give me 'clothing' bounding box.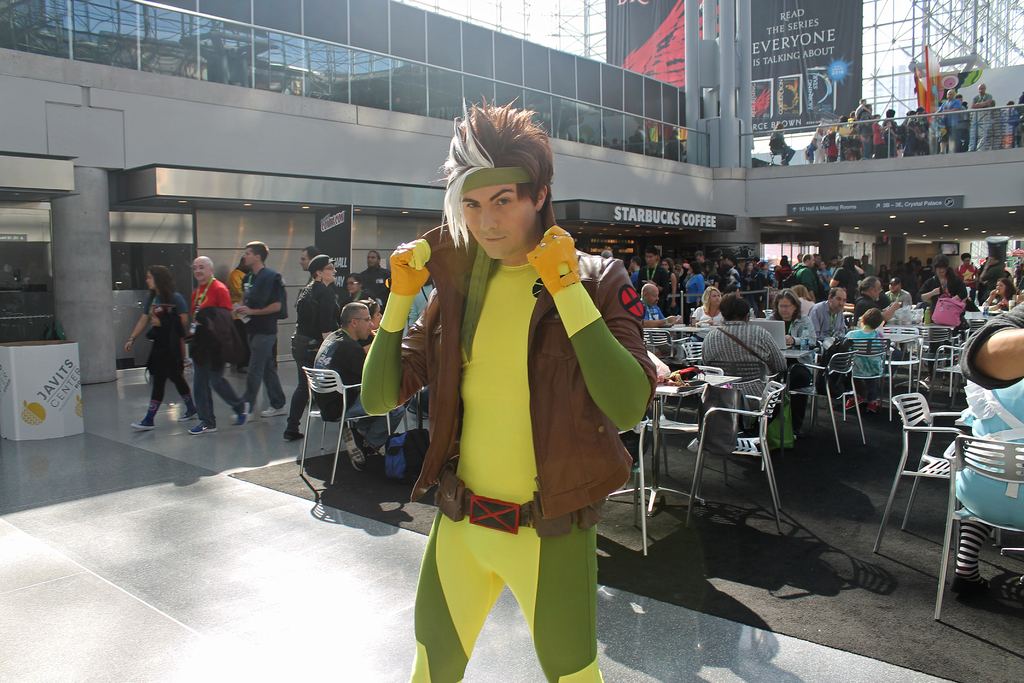
x1=136 y1=290 x2=188 y2=419.
